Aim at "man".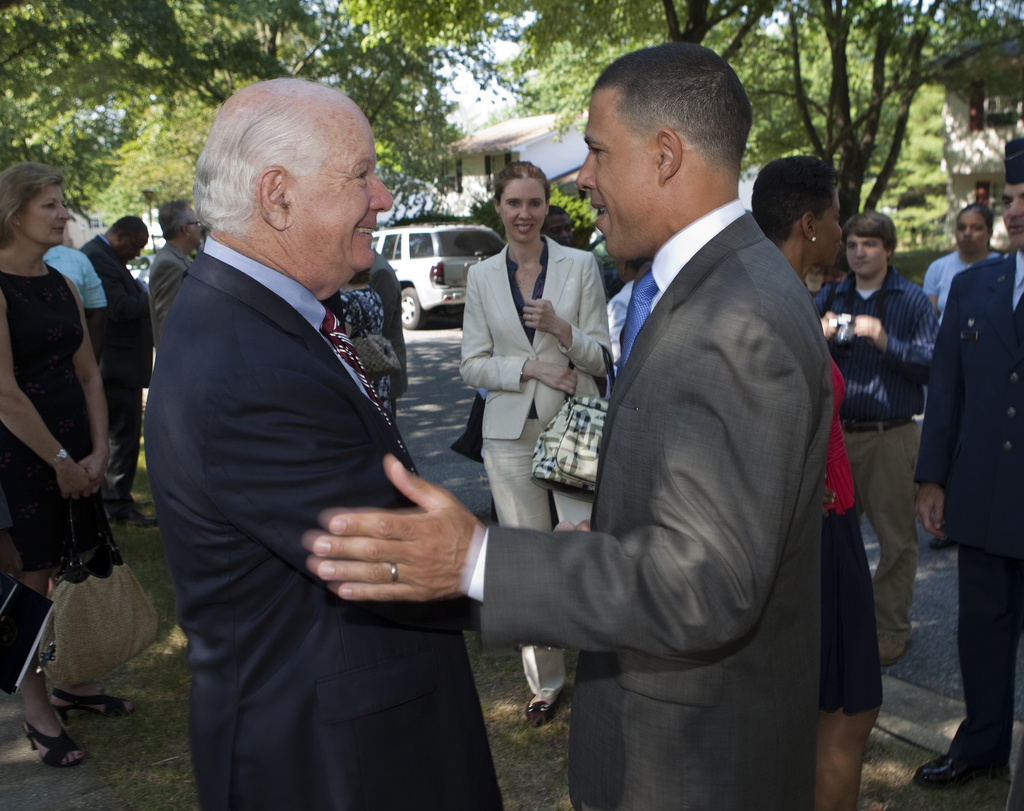
Aimed at l=911, t=137, r=1023, b=791.
